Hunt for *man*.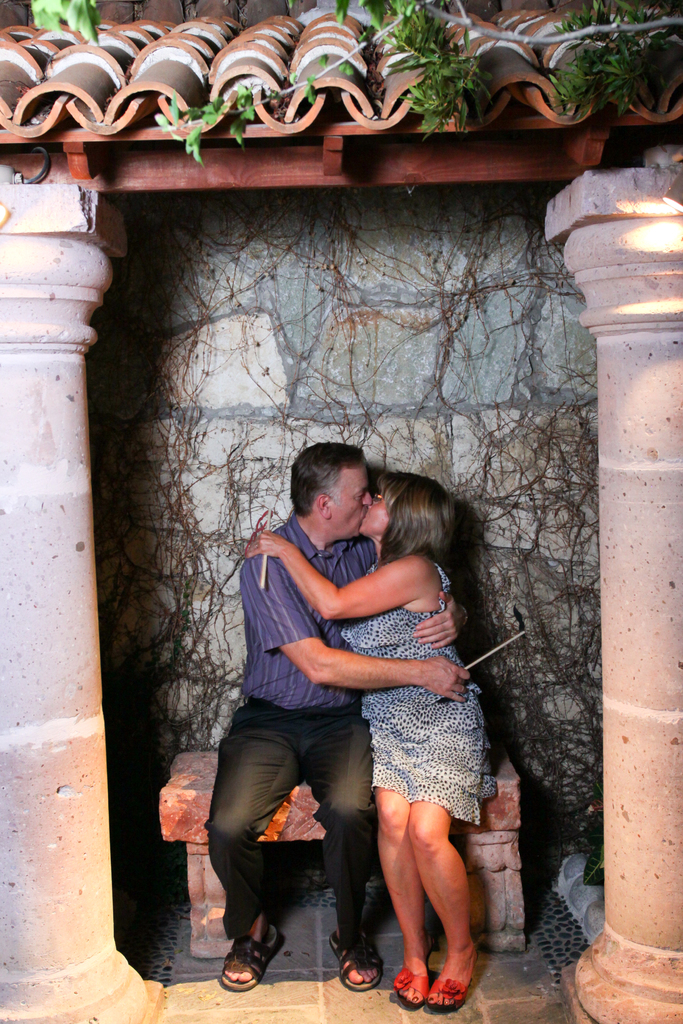
Hunted down at select_region(201, 460, 482, 973).
